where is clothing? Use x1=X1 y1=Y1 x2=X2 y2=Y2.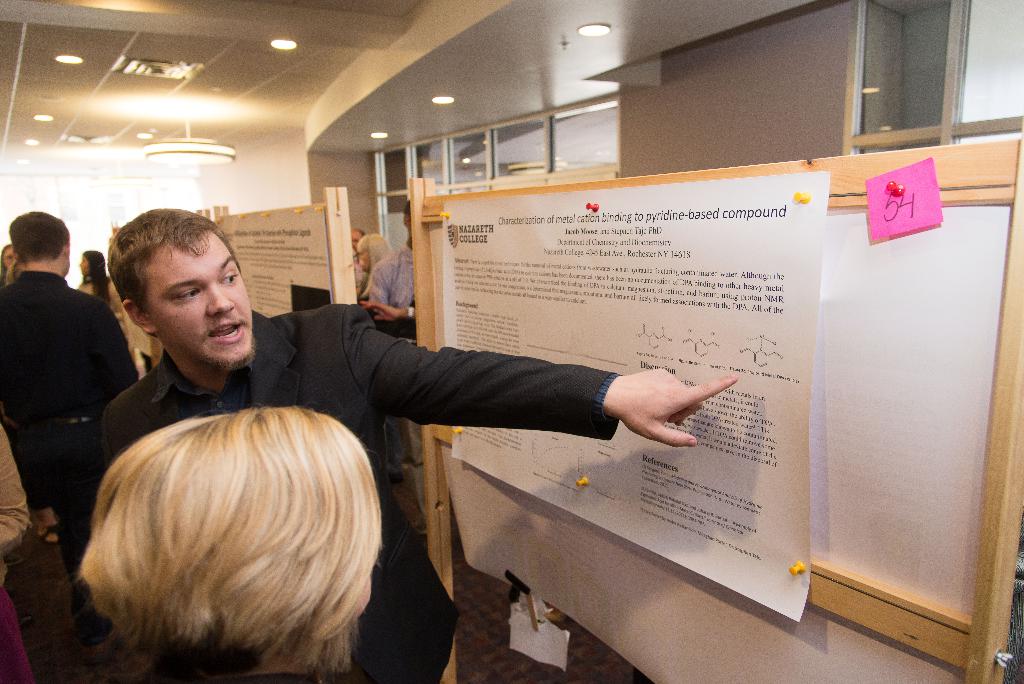
x1=0 y1=281 x2=136 y2=640.
